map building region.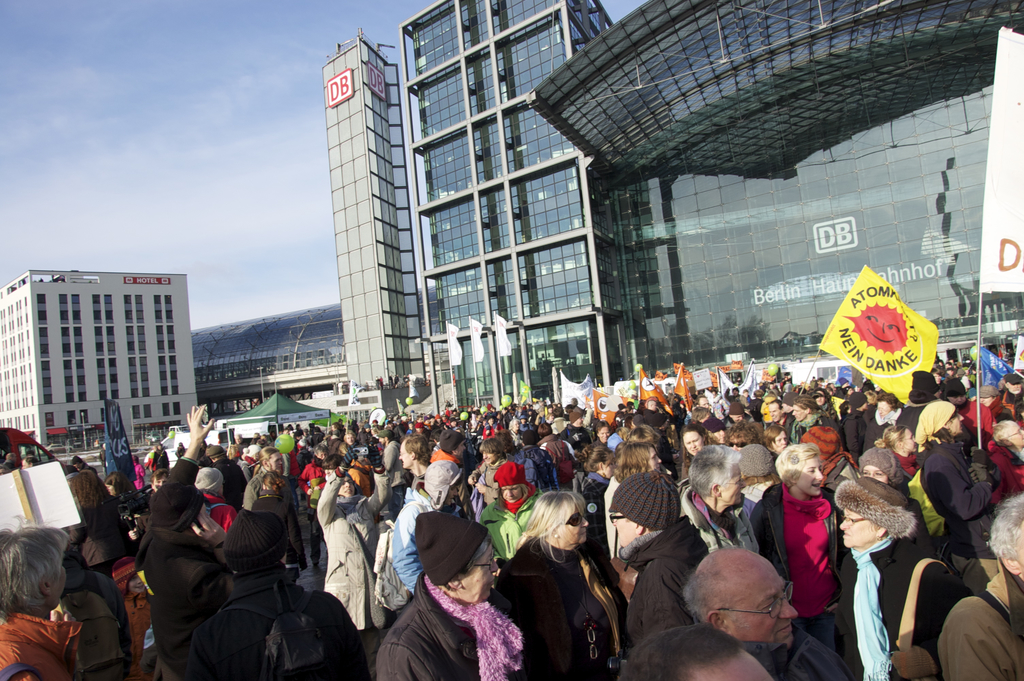
Mapped to (left=195, top=0, right=1023, bottom=423).
